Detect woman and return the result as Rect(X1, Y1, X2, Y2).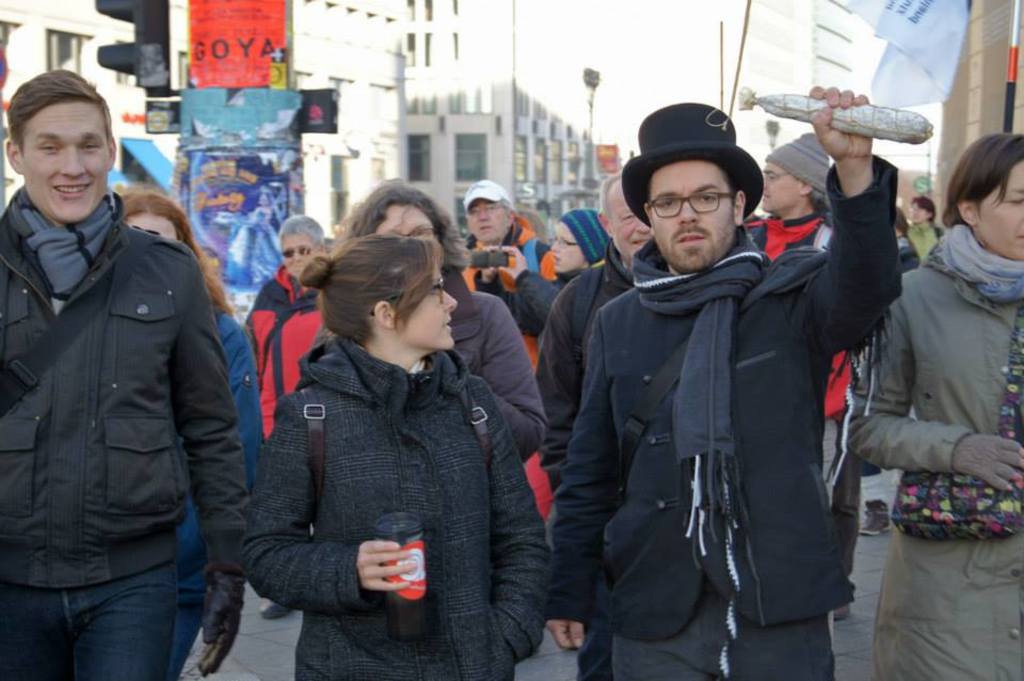
Rect(839, 129, 1023, 680).
